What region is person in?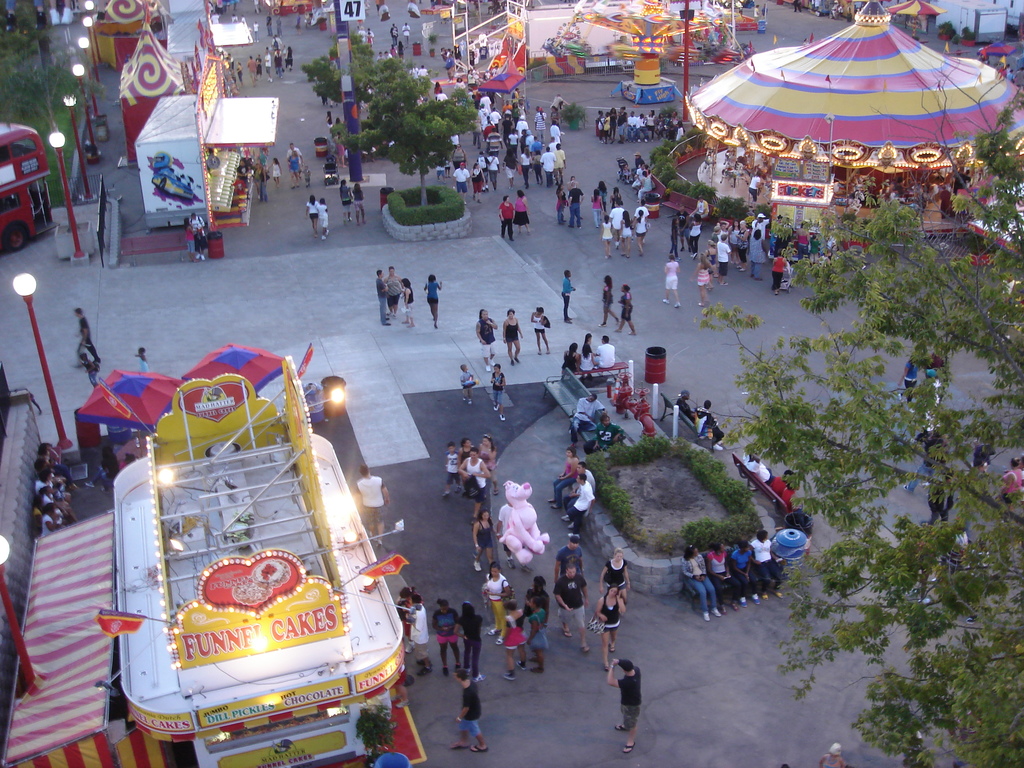
<box>550,566,589,657</box>.
